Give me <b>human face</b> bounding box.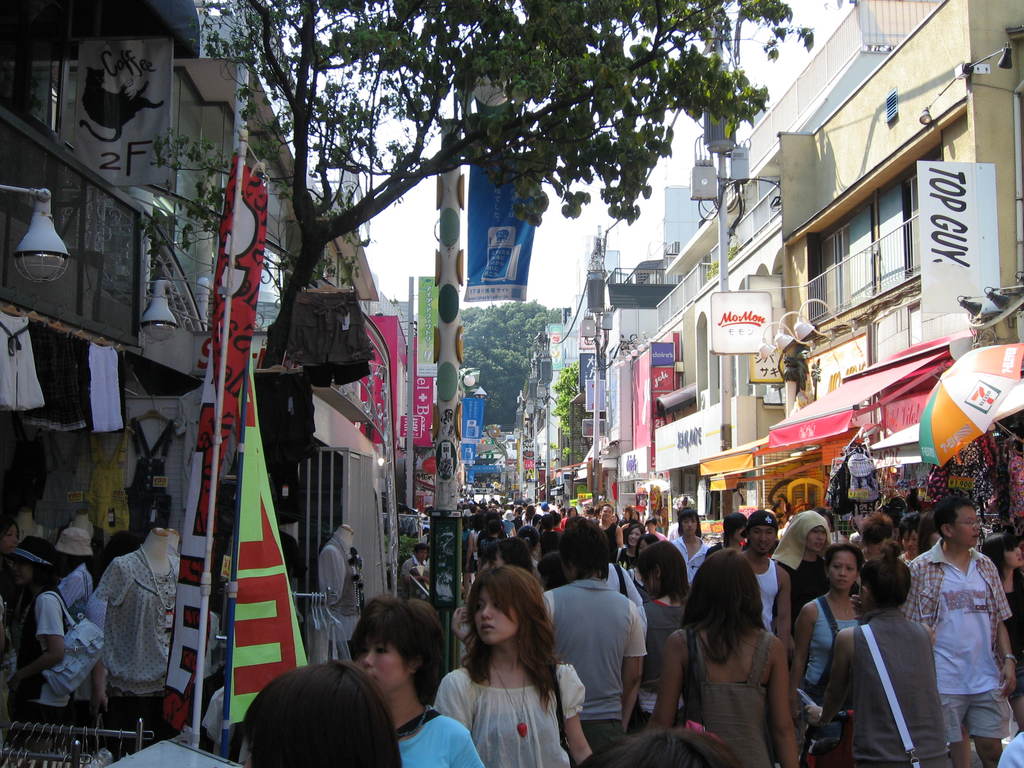
Rect(954, 506, 983, 544).
